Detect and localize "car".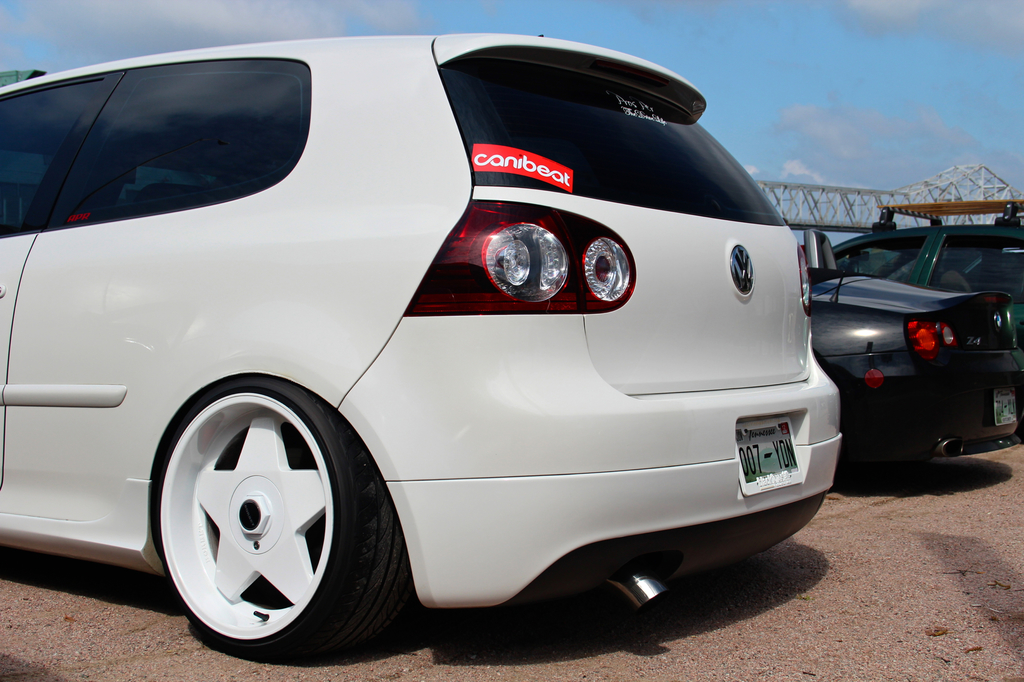
Localized at <box>0,28,852,663</box>.
